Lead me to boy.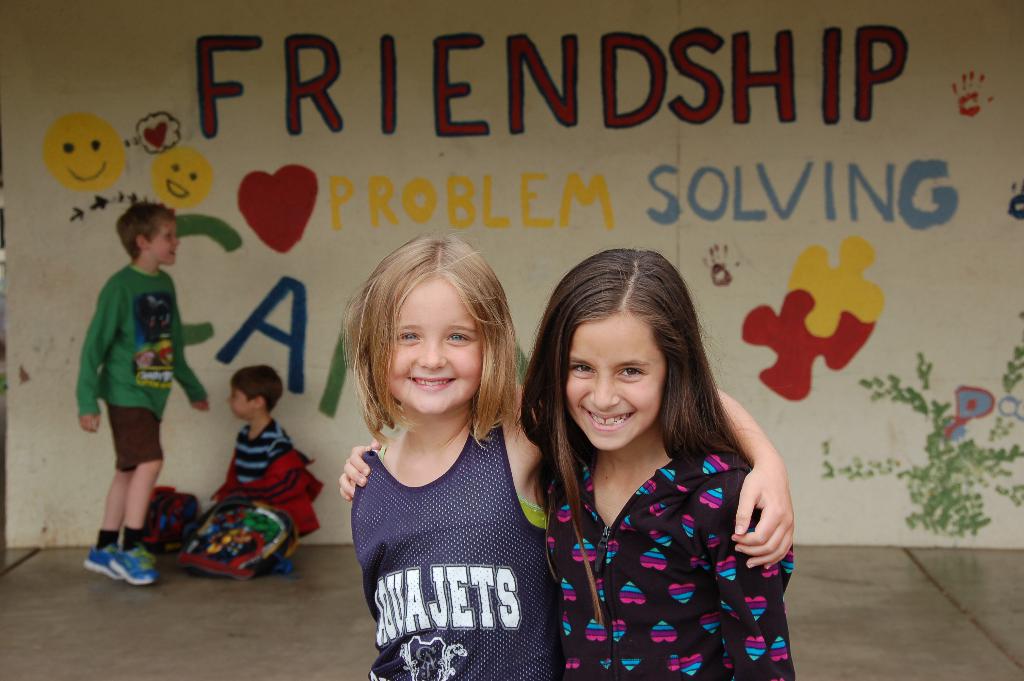
Lead to crop(68, 198, 211, 588).
